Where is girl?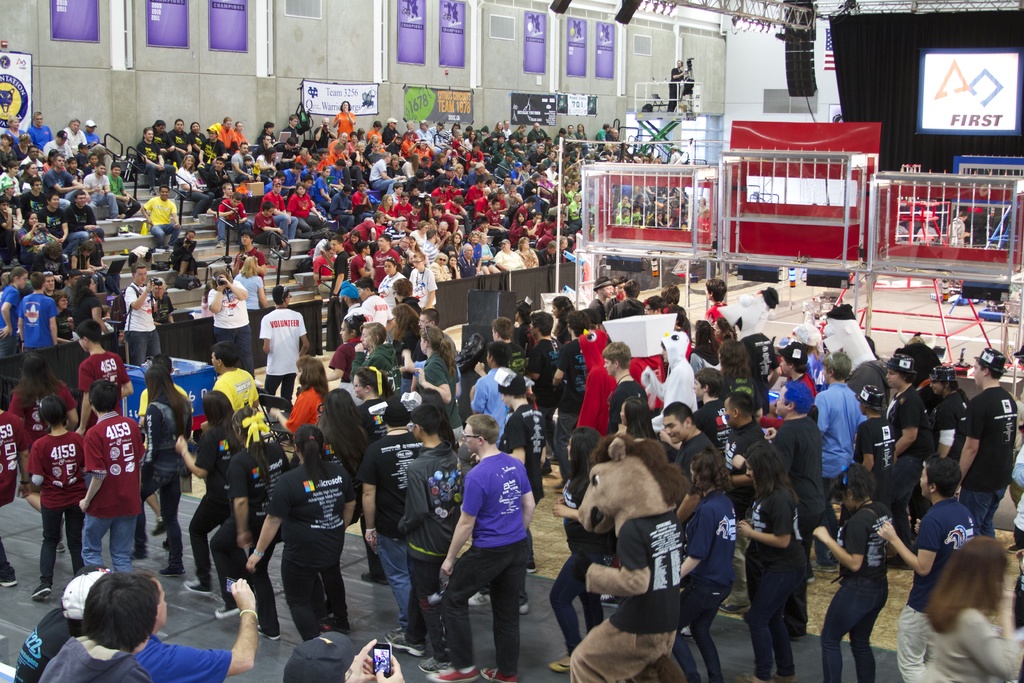
select_region(735, 433, 805, 682).
